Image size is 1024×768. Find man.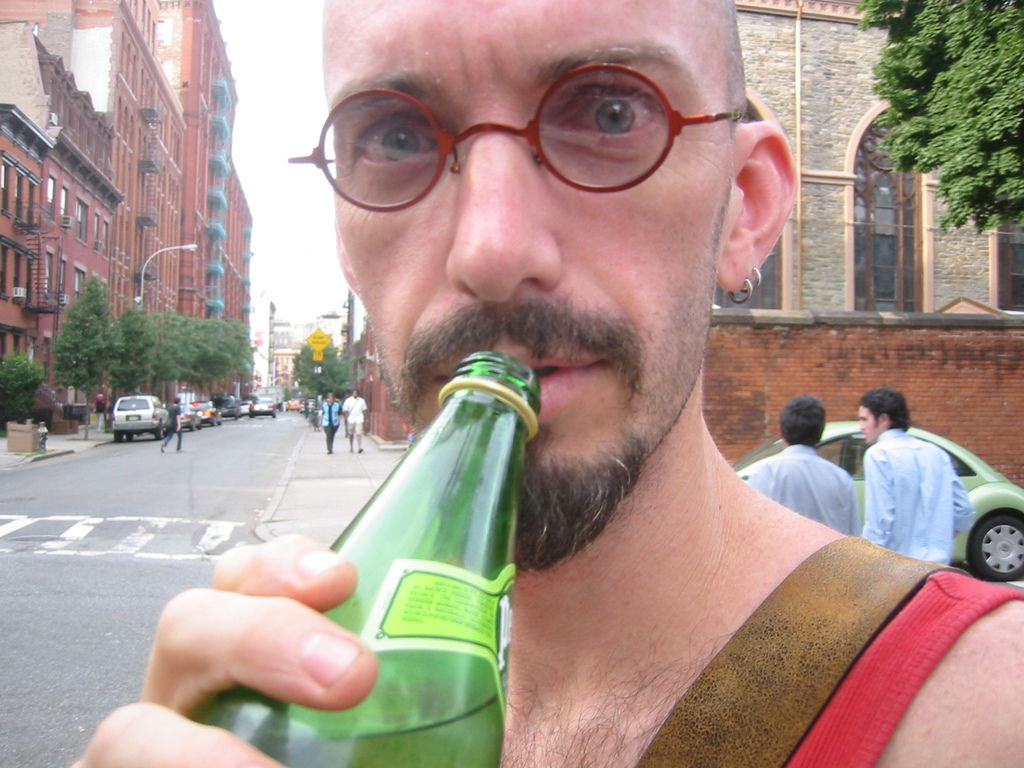
[92,393,108,434].
